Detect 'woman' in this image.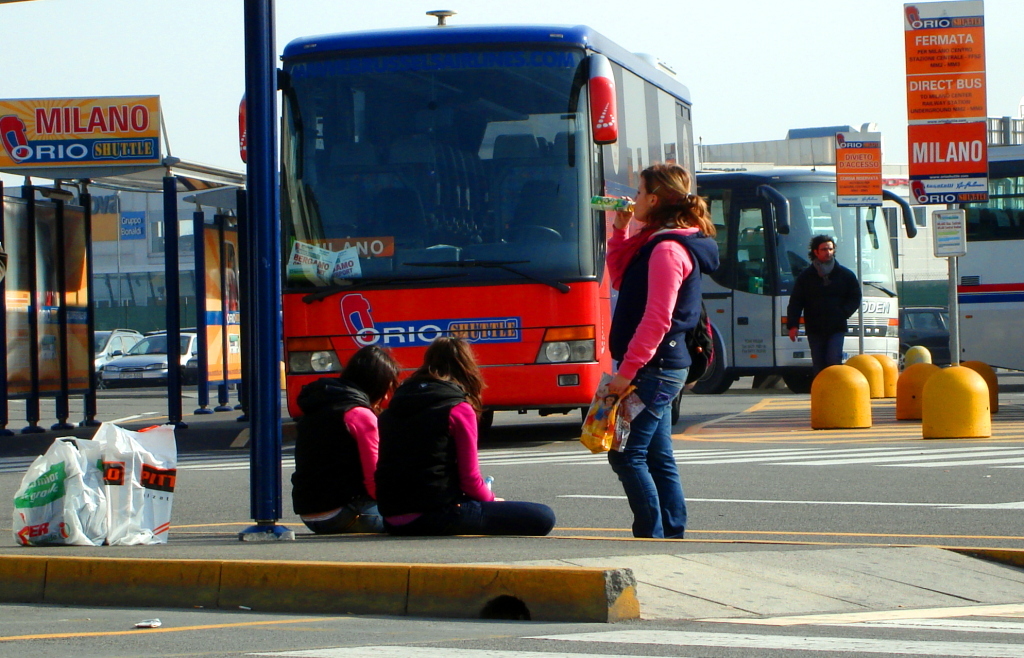
Detection: [x1=293, y1=344, x2=398, y2=527].
